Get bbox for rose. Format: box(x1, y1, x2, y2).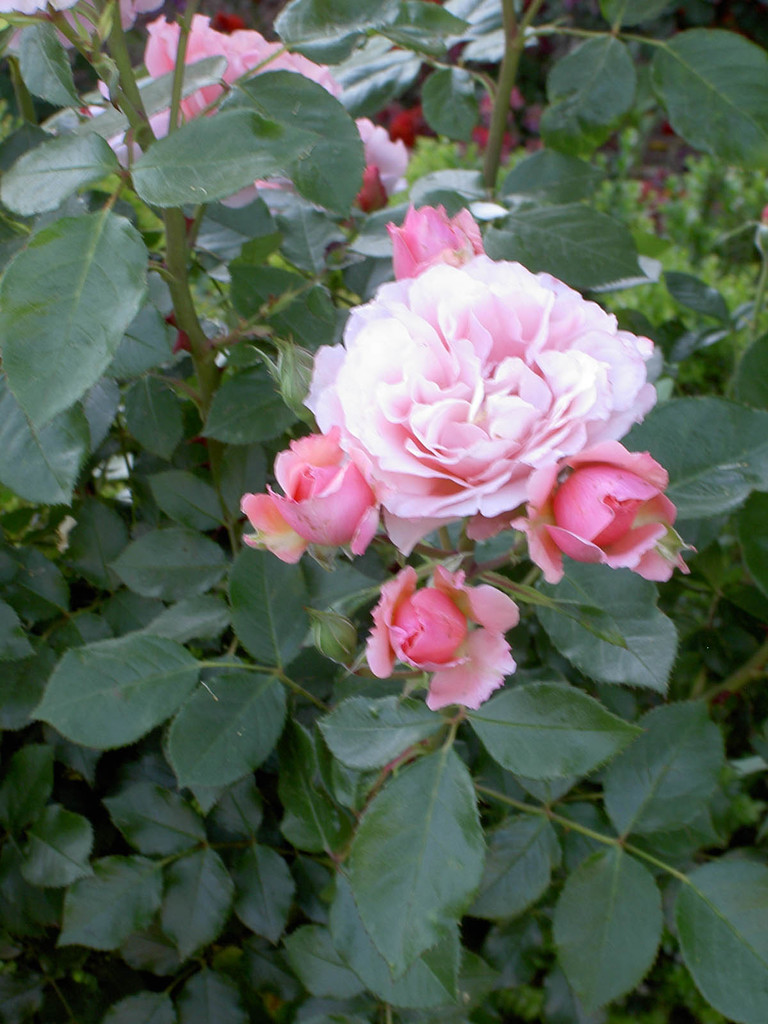
box(387, 204, 486, 278).
